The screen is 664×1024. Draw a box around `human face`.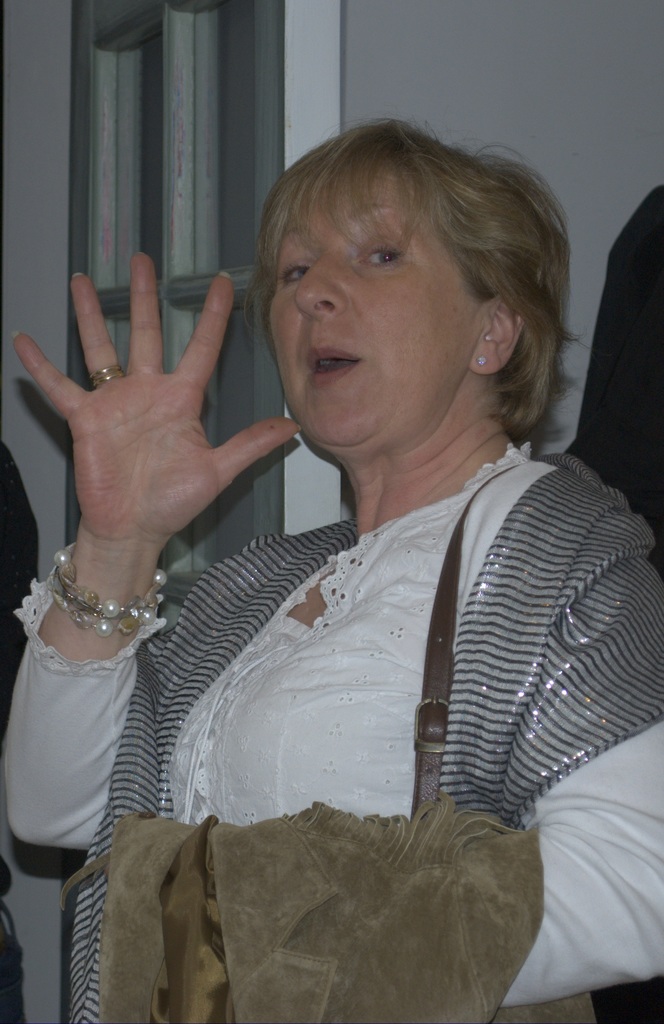
266 162 478 463.
